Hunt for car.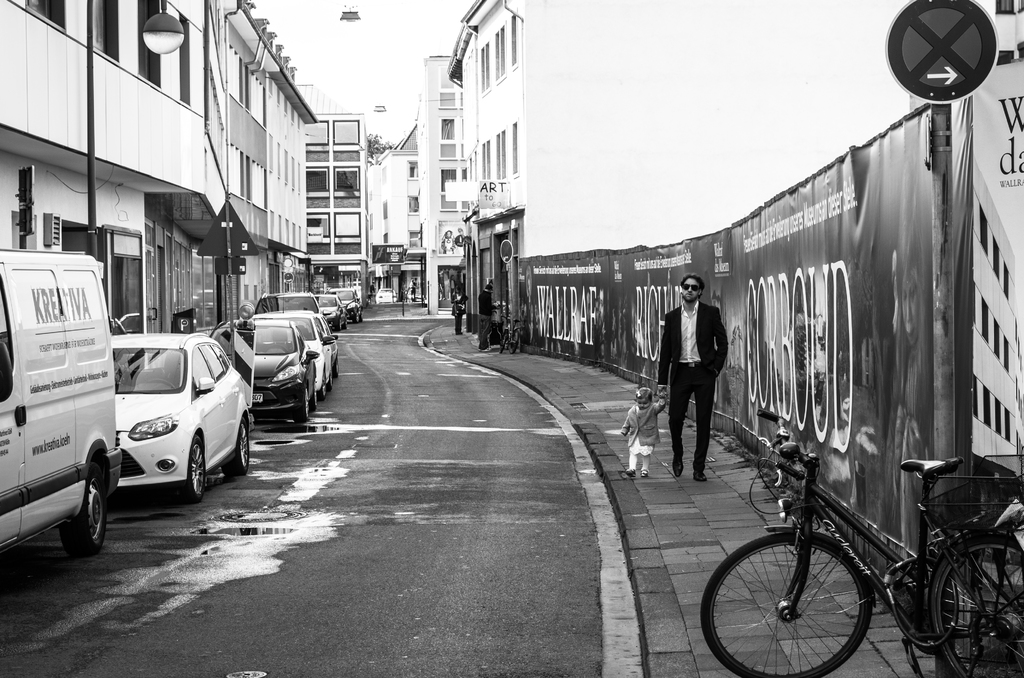
Hunted down at <box>326,286,360,323</box>.
